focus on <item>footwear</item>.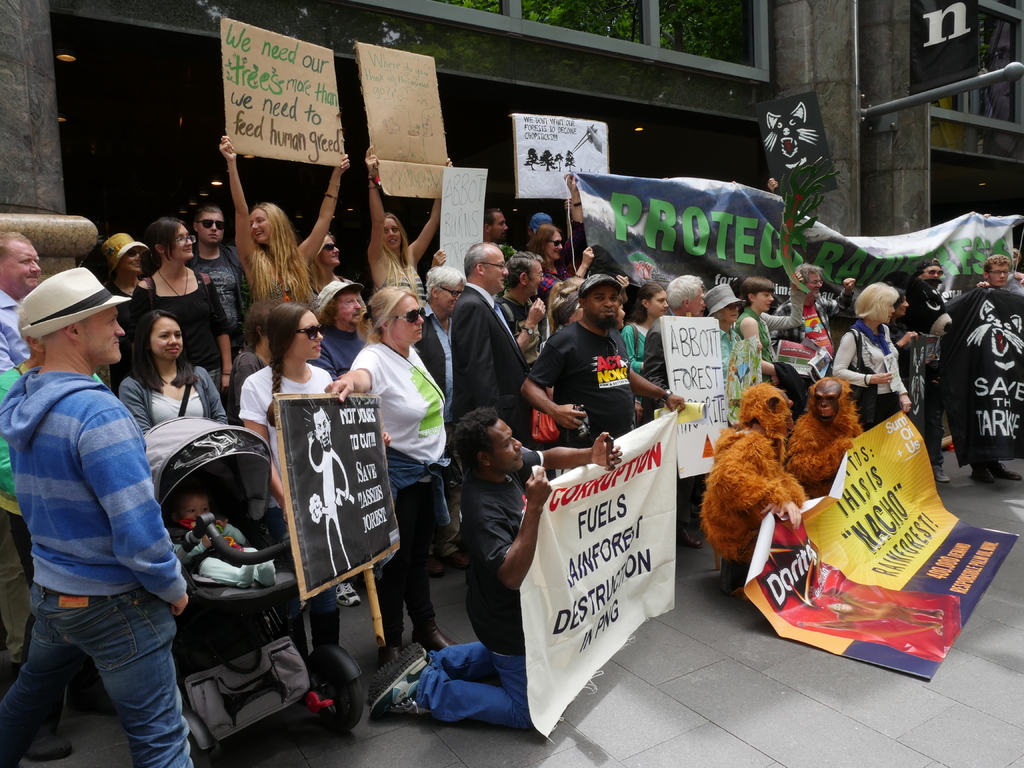
Focused at (left=420, top=549, right=446, bottom=574).
